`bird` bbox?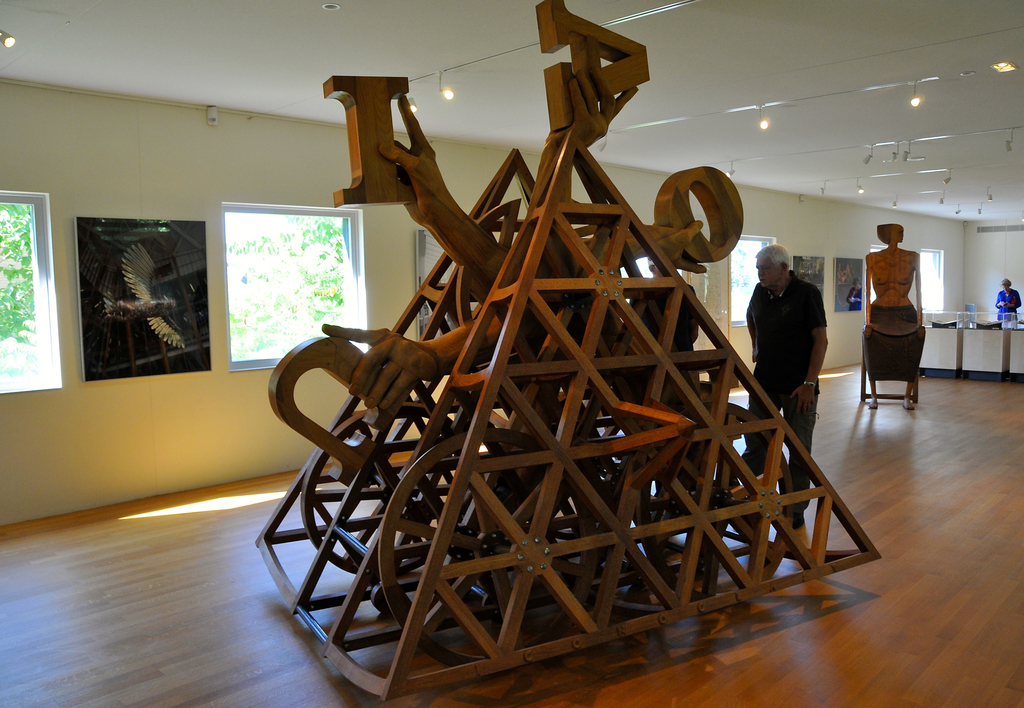
select_region(100, 245, 180, 359)
